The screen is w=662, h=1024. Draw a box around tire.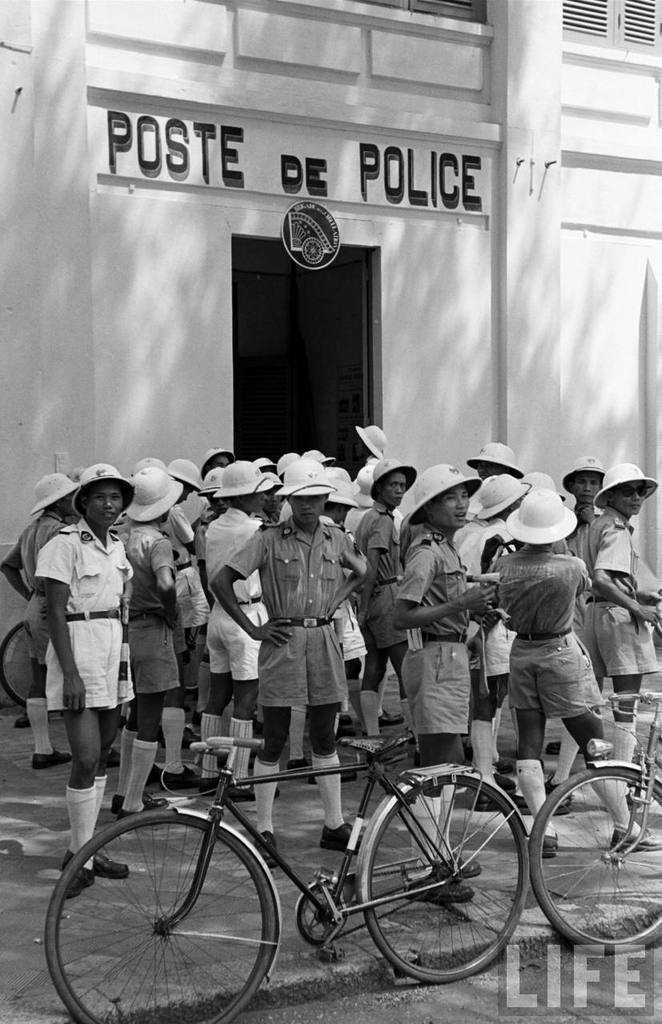
rect(3, 623, 50, 707).
